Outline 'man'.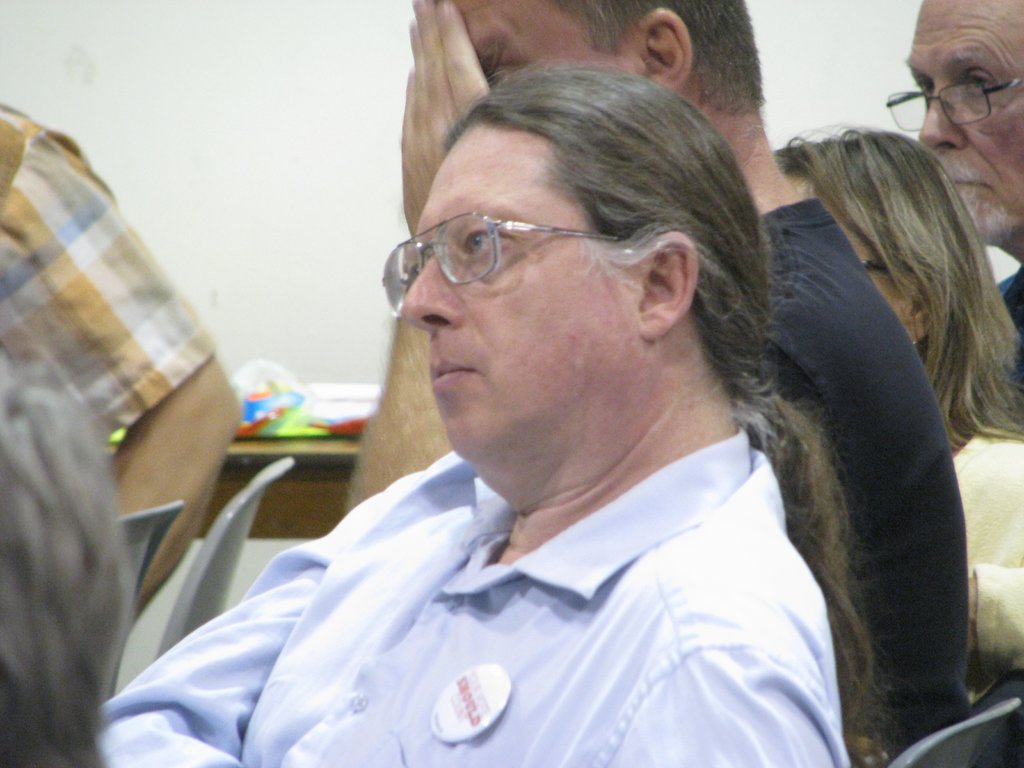
Outline: [0,94,238,618].
